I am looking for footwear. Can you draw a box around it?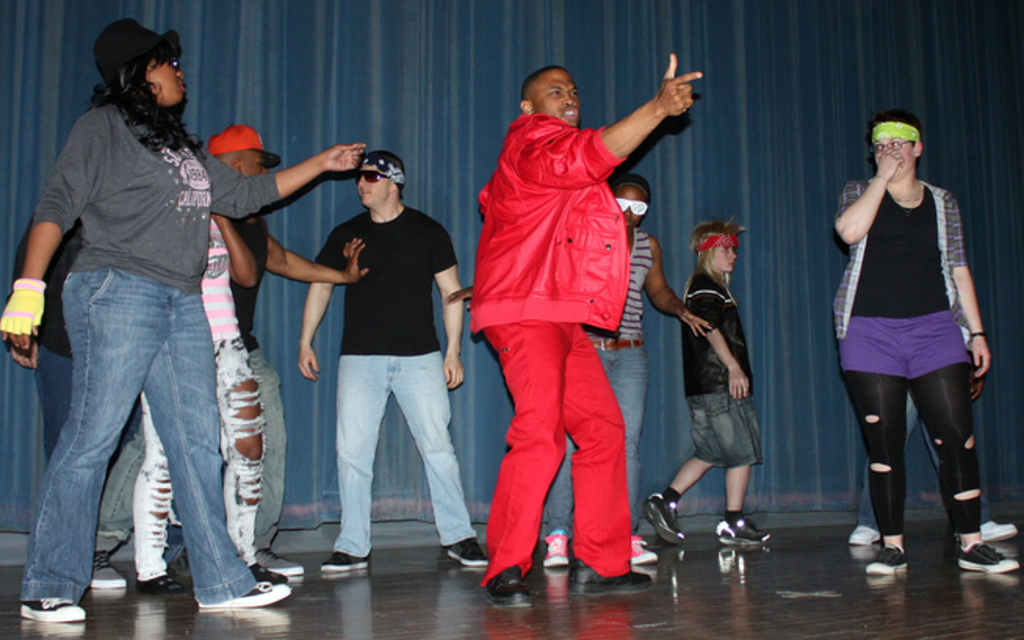
Sure, the bounding box is bbox=[567, 559, 653, 599].
